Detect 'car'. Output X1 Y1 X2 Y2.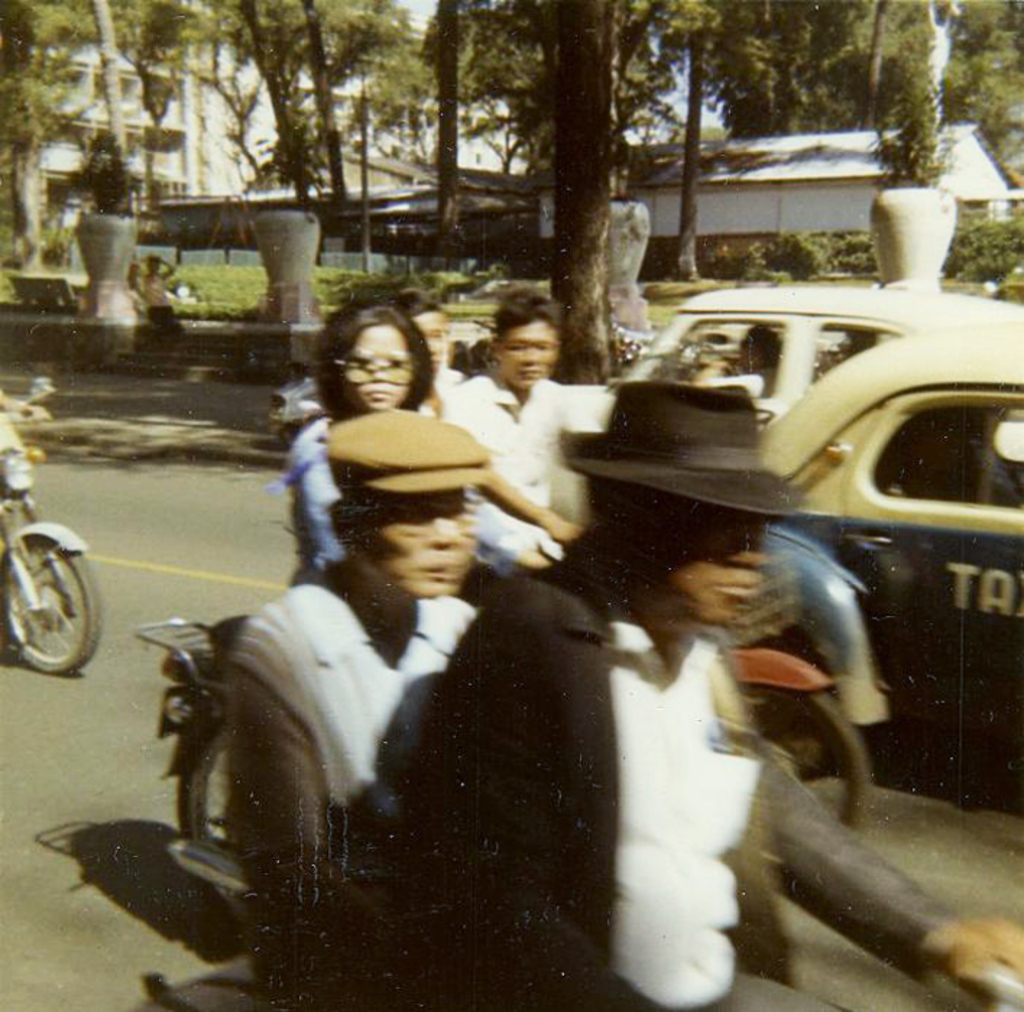
554 278 1023 512.
